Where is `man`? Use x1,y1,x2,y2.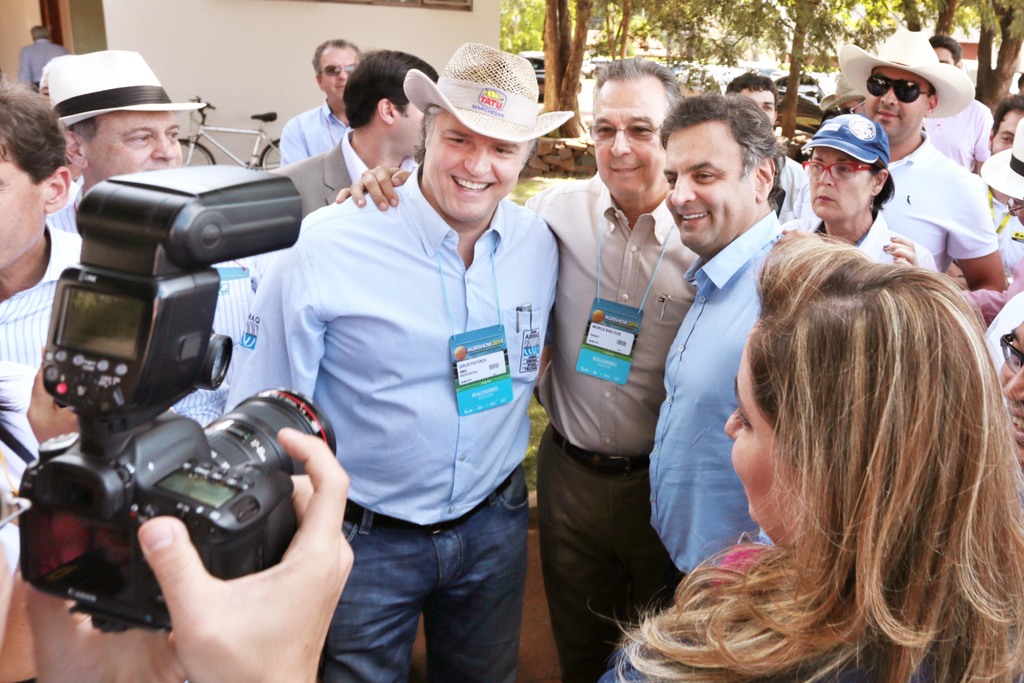
986,95,1023,151.
